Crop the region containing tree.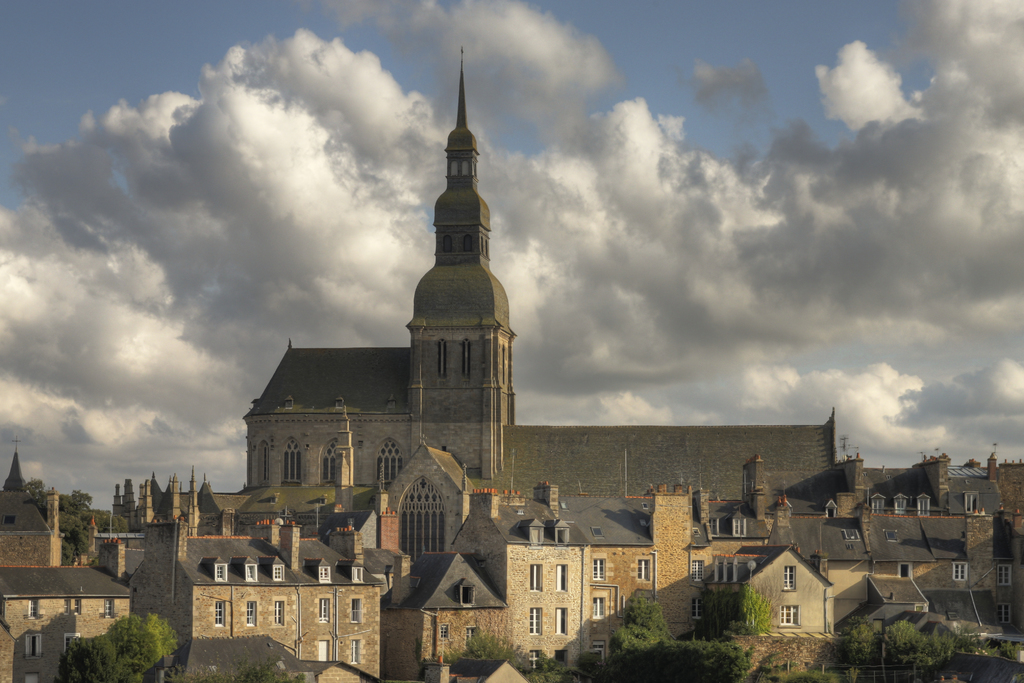
Crop region: [left=699, top=580, right=724, bottom=638].
